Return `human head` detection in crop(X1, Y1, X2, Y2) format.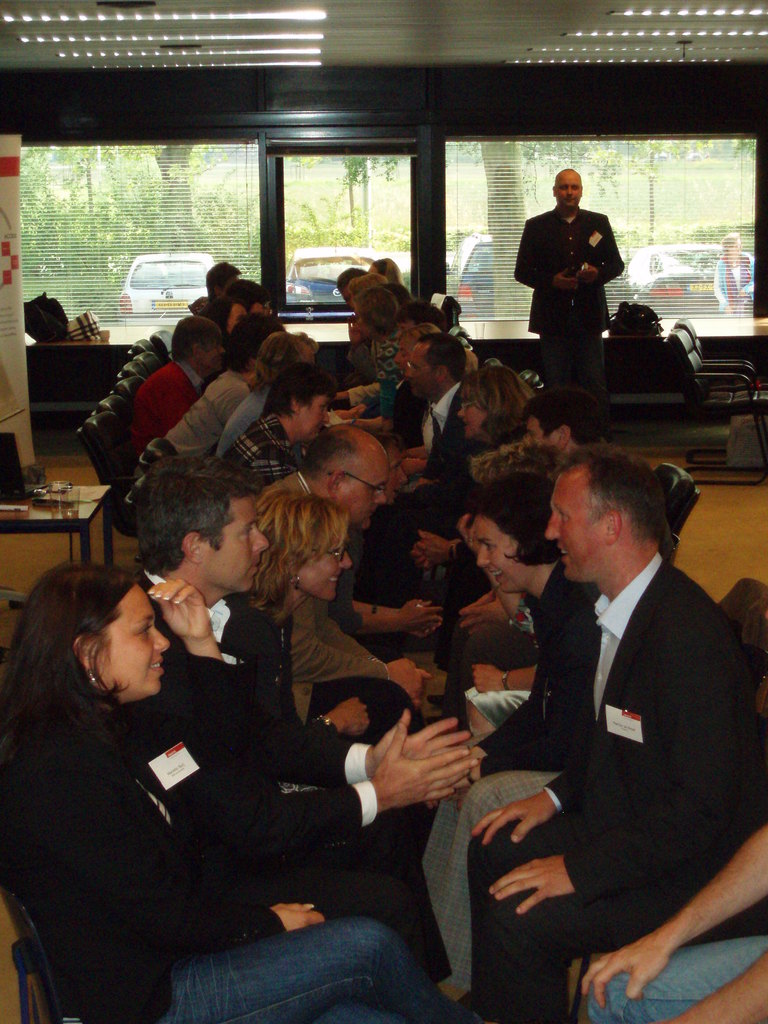
crop(551, 165, 584, 214).
